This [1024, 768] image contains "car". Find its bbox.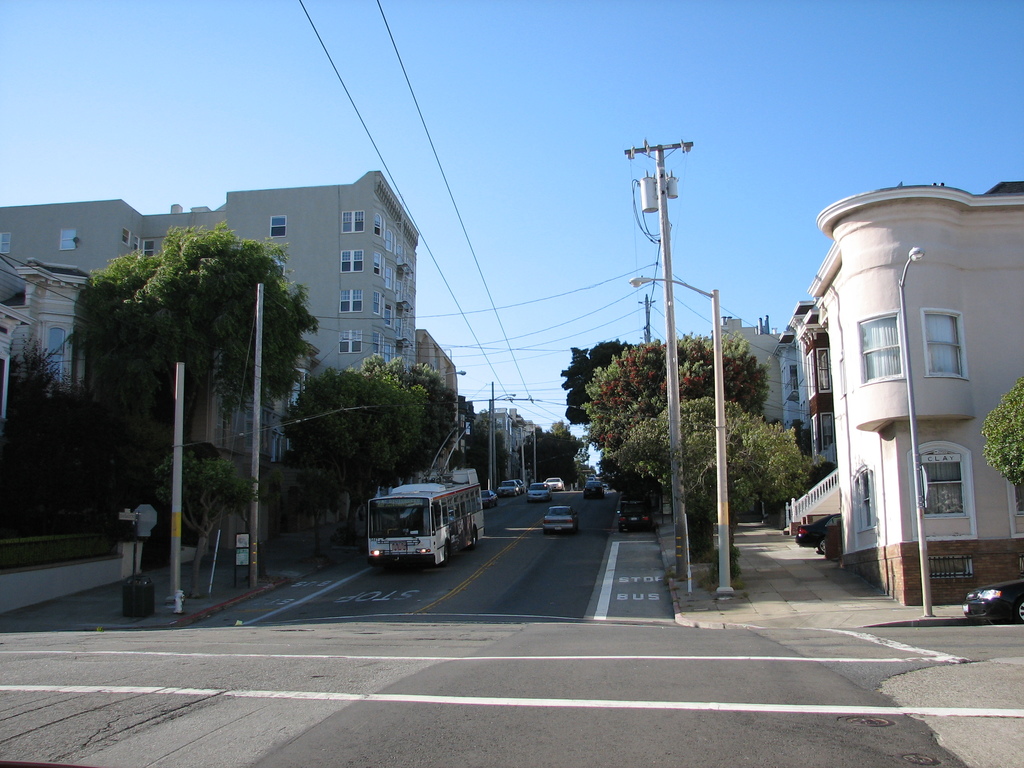
525, 481, 549, 502.
